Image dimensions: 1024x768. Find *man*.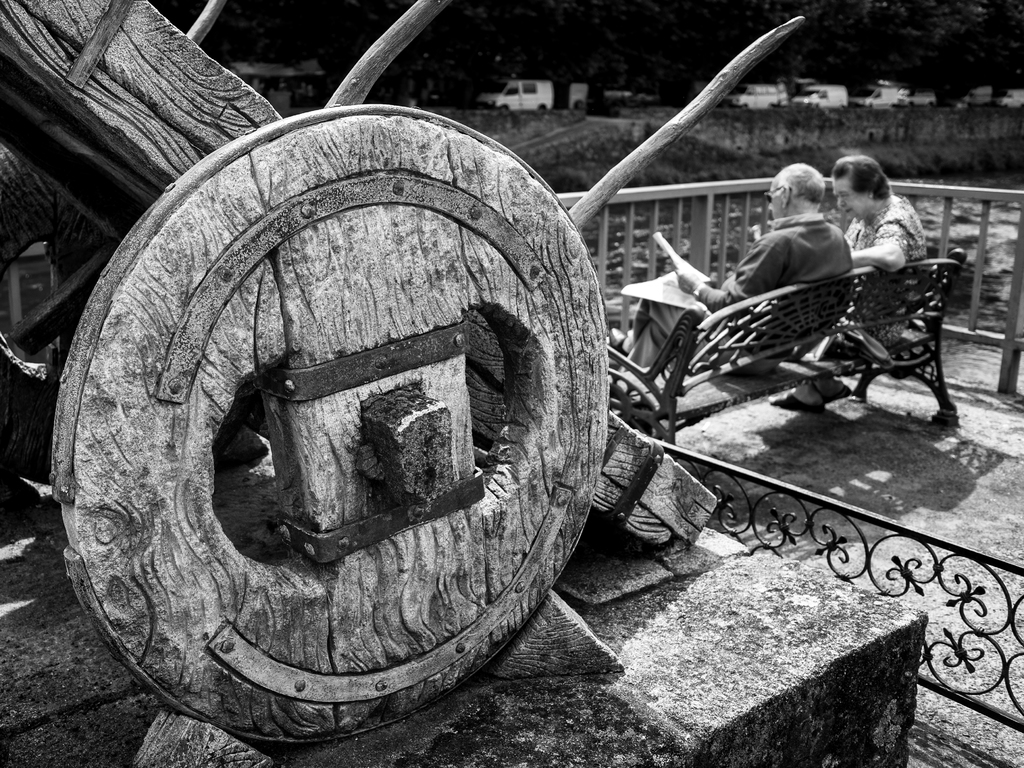
rect(607, 160, 853, 413).
